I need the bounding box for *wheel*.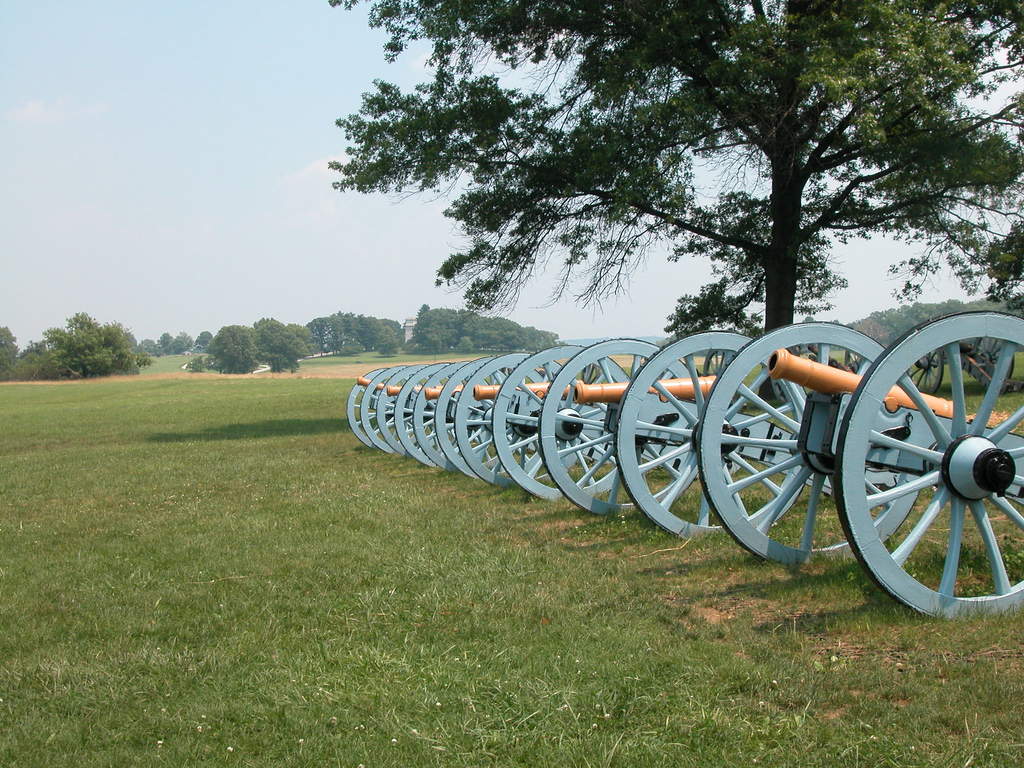
Here it is: detection(492, 342, 632, 501).
